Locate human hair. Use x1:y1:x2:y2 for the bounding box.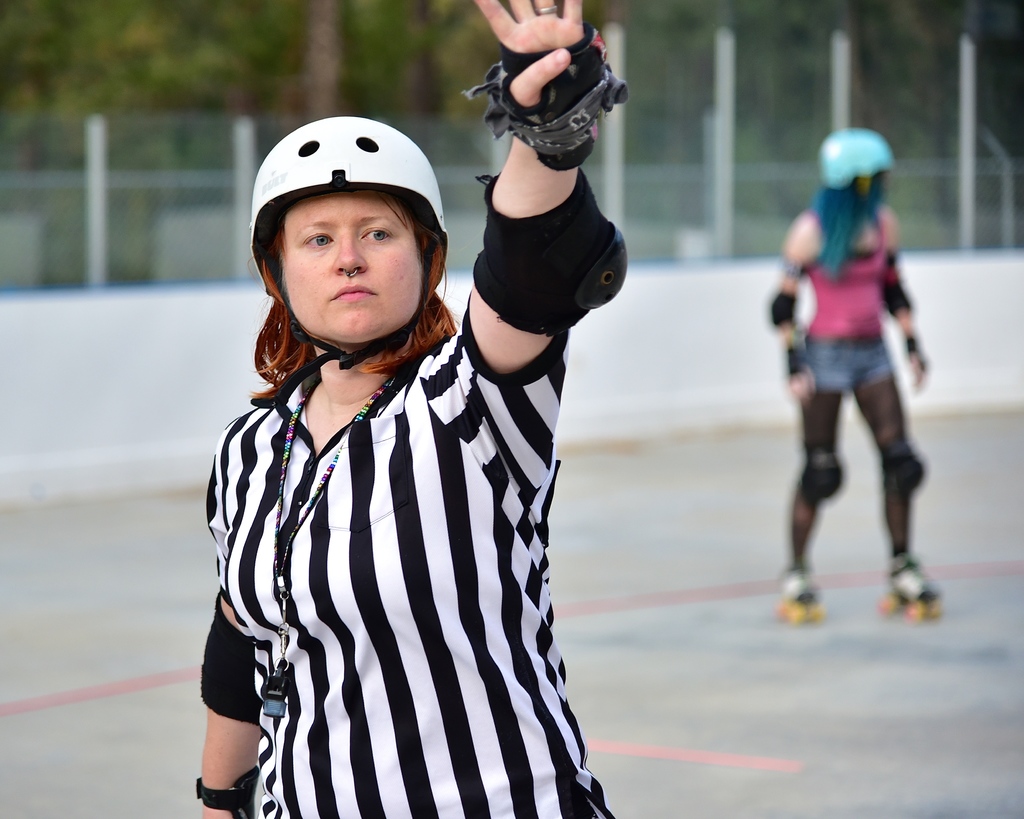
229:124:451:399.
